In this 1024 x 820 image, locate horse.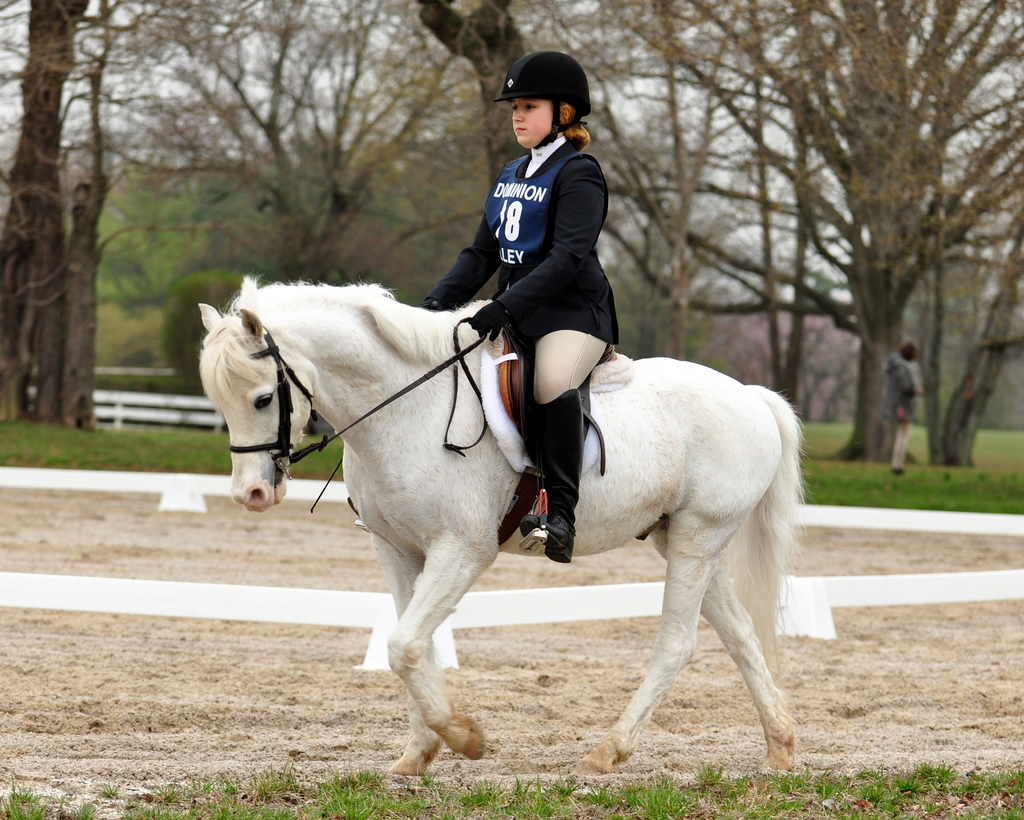
Bounding box: locate(201, 276, 806, 774).
